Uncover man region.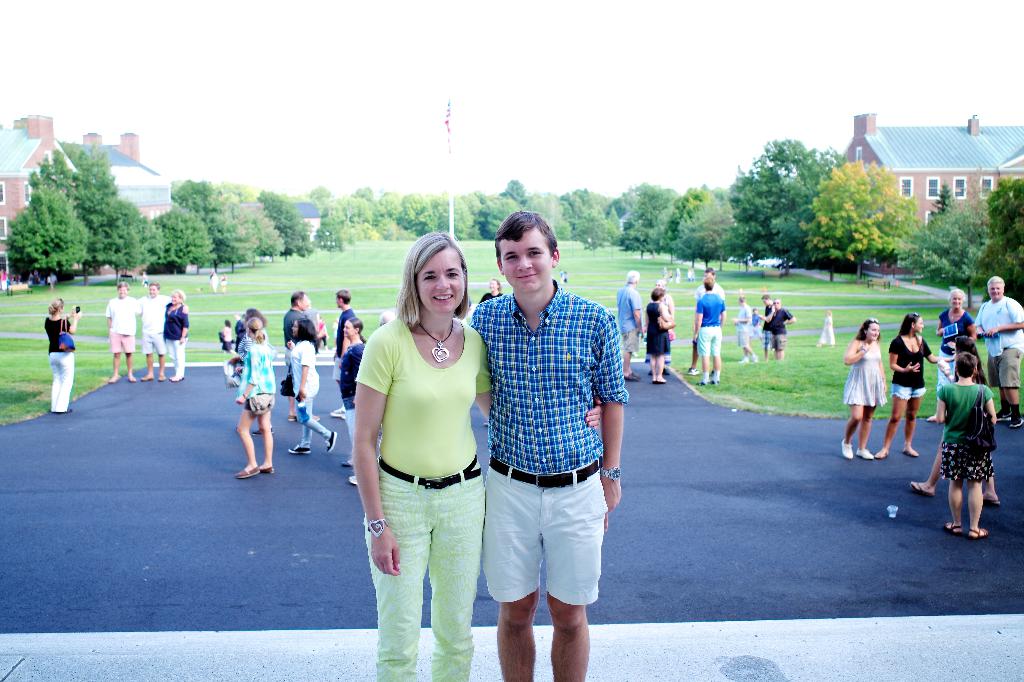
Uncovered: [left=331, top=287, right=356, bottom=422].
